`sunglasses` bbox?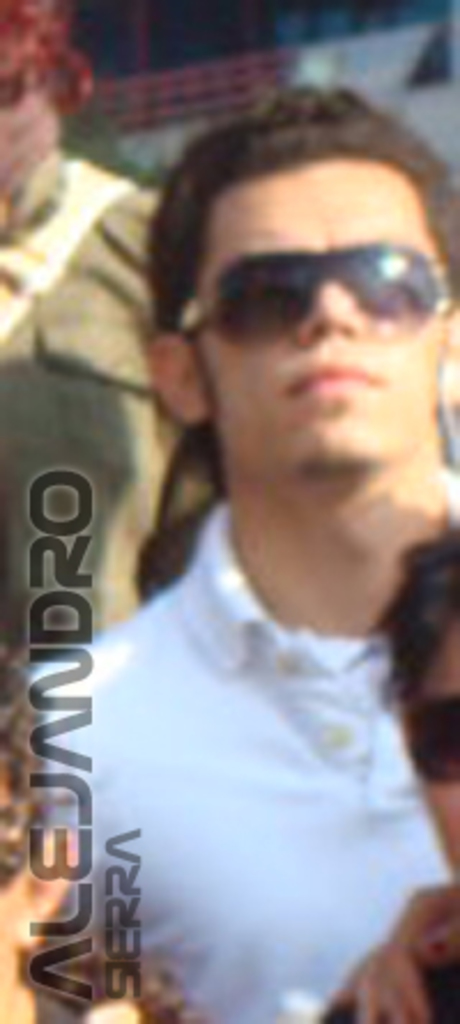
[402,695,458,787]
